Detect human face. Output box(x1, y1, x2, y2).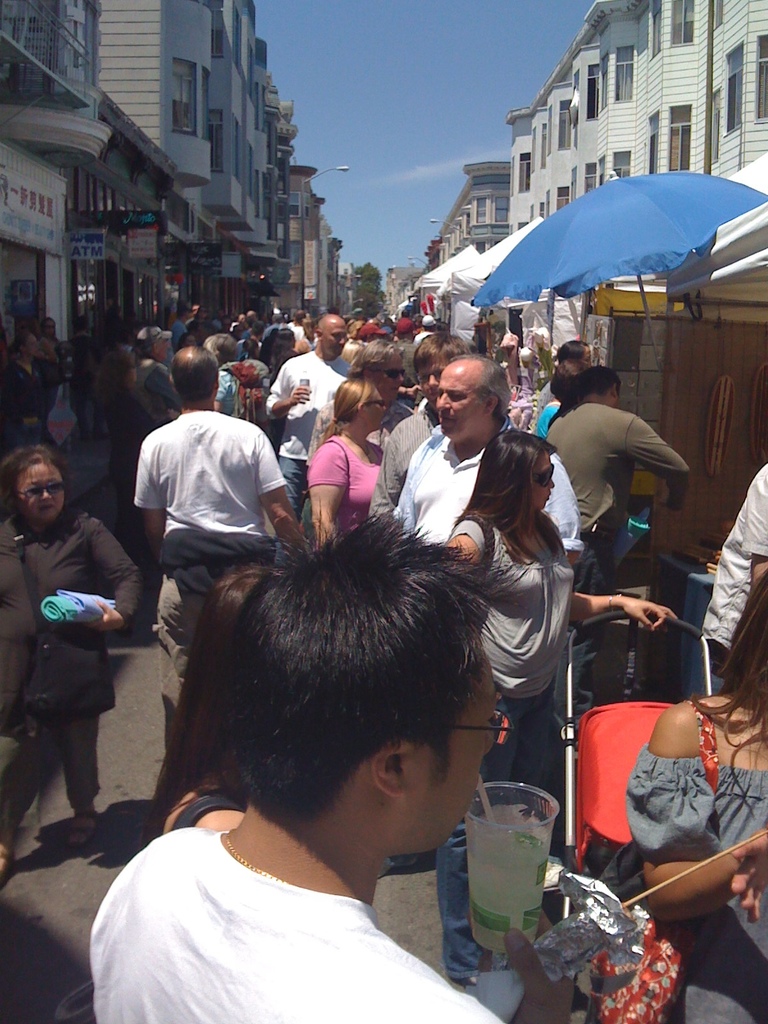
box(44, 323, 56, 337).
